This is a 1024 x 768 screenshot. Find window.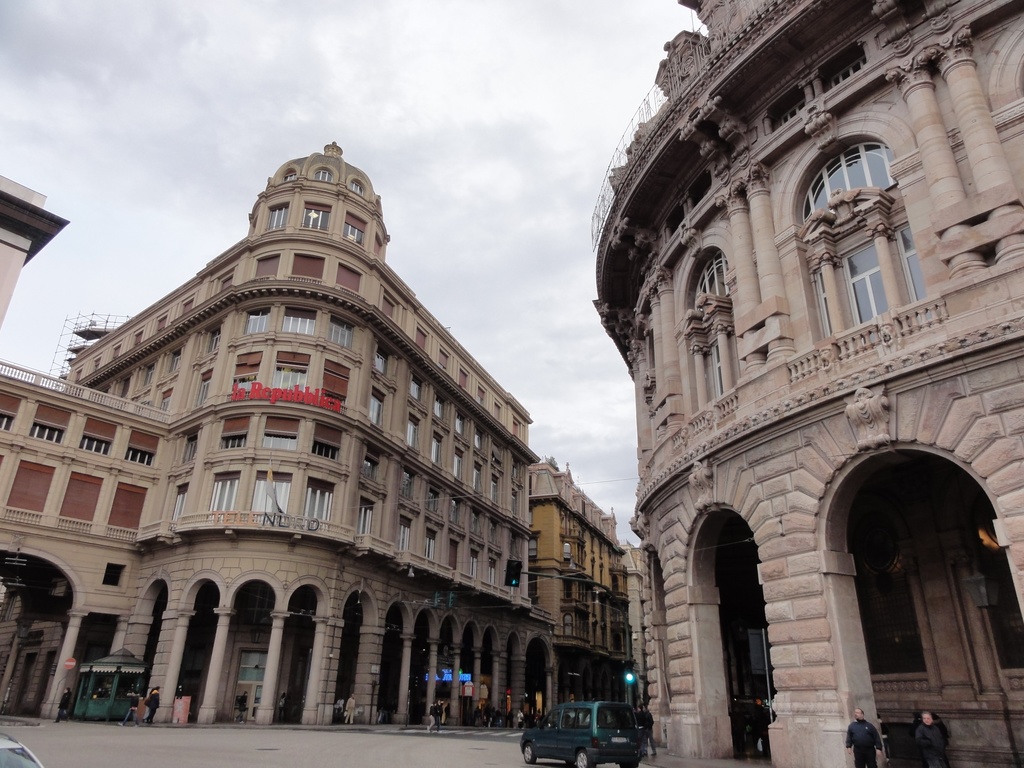
Bounding box: <box>669,226,755,419</box>.
